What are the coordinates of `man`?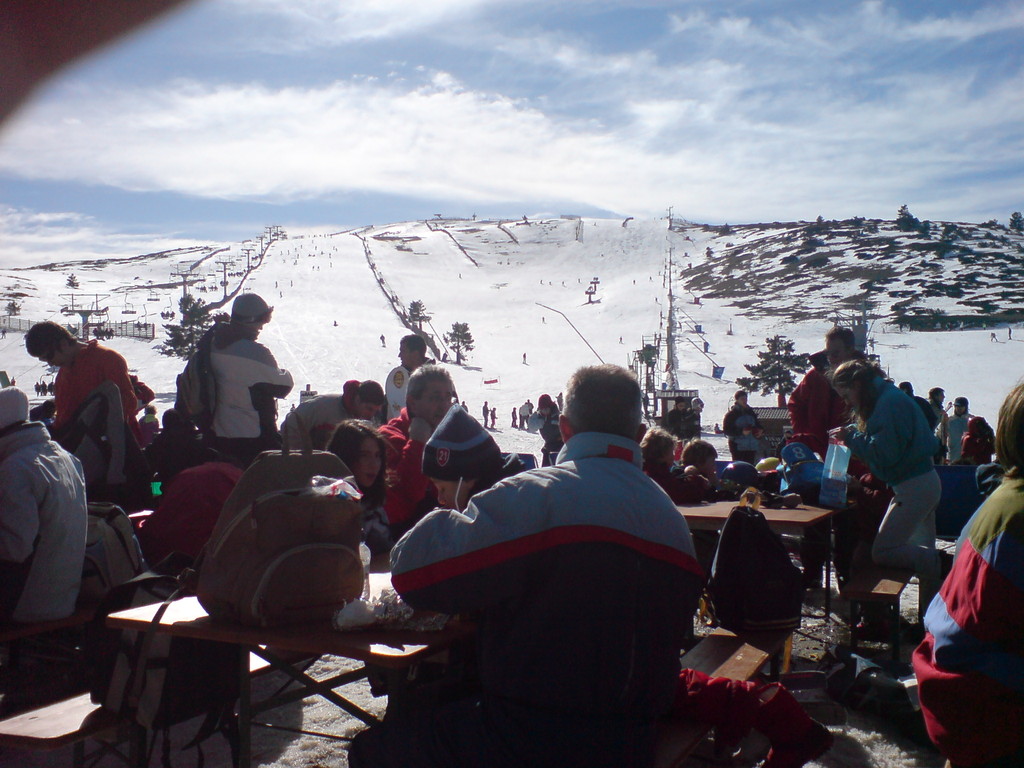
crop(273, 379, 392, 446).
